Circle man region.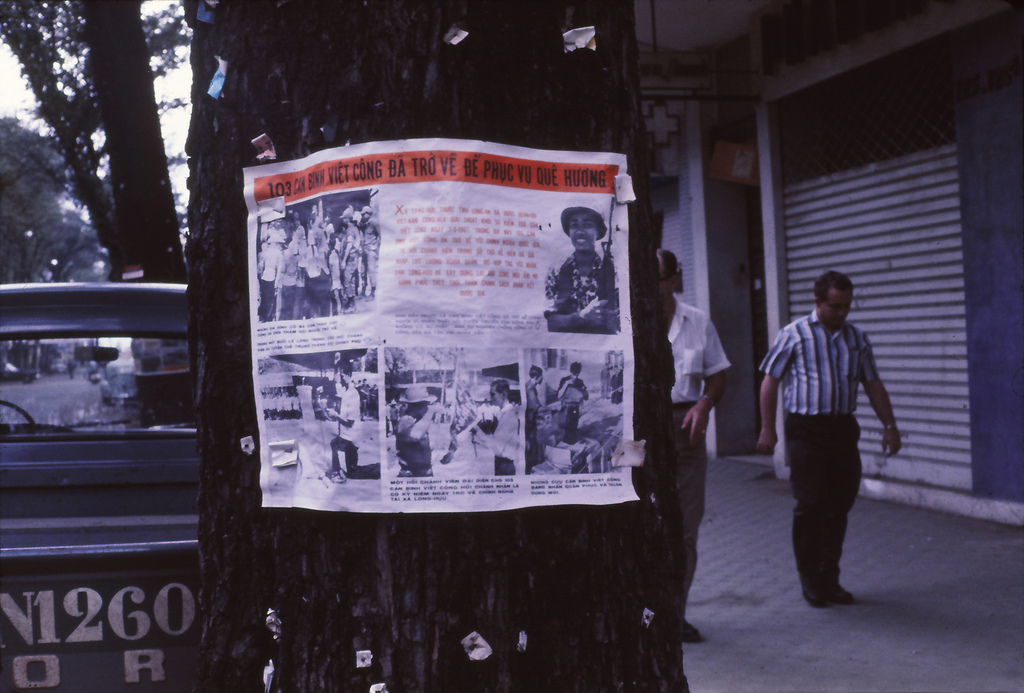
Region: [479, 376, 524, 478].
